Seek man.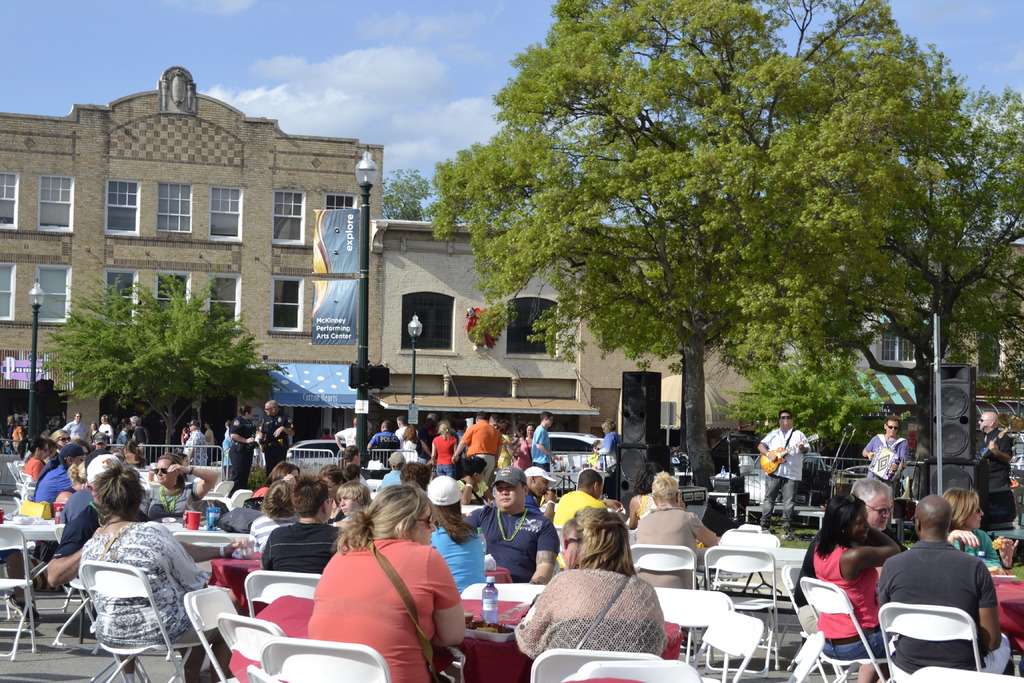
x1=862 y1=415 x2=909 y2=483.
